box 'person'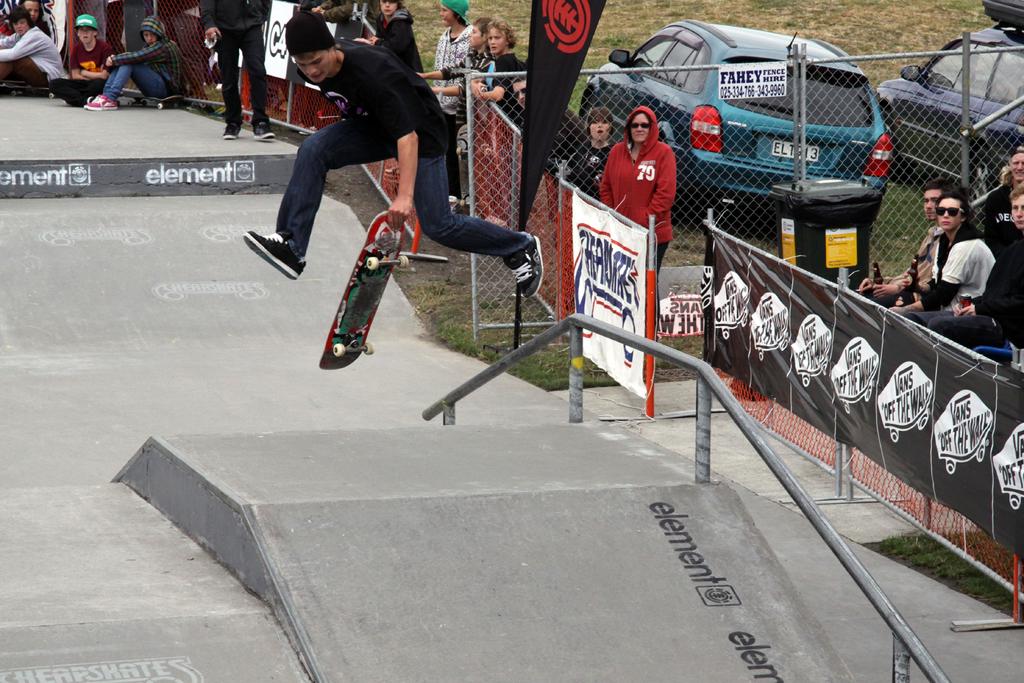
(left=83, top=13, right=184, bottom=105)
